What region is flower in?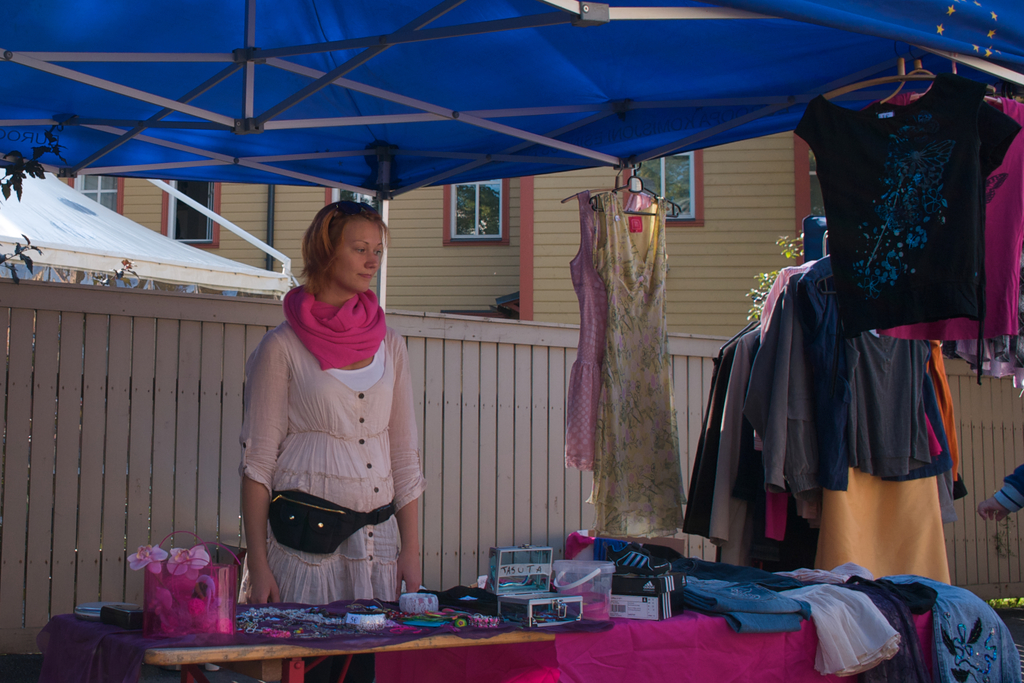
[left=126, top=543, right=166, bottom=575].
